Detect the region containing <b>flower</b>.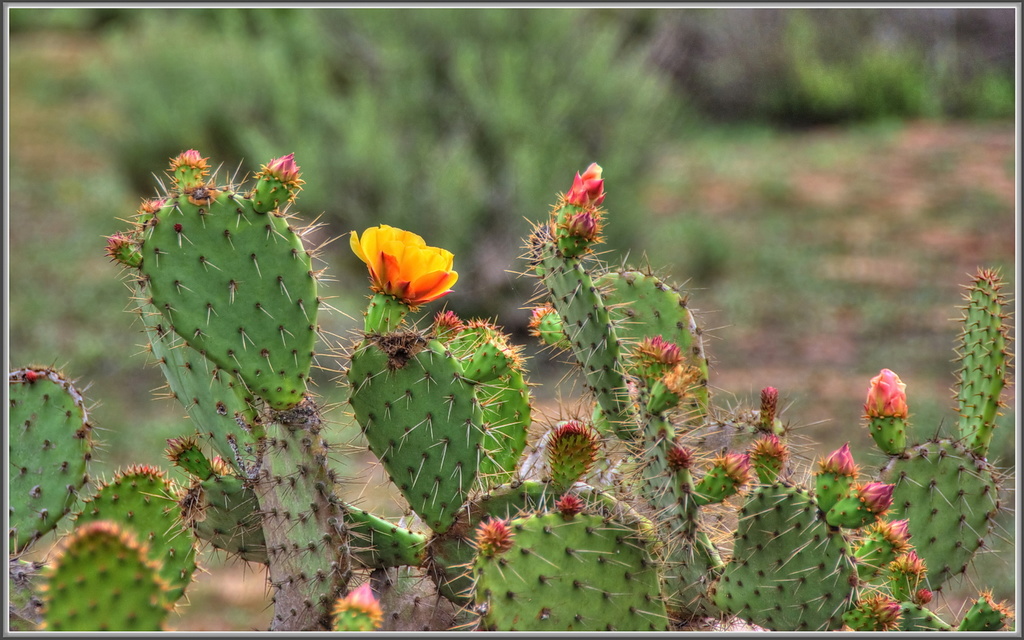
344,220,454,307.
